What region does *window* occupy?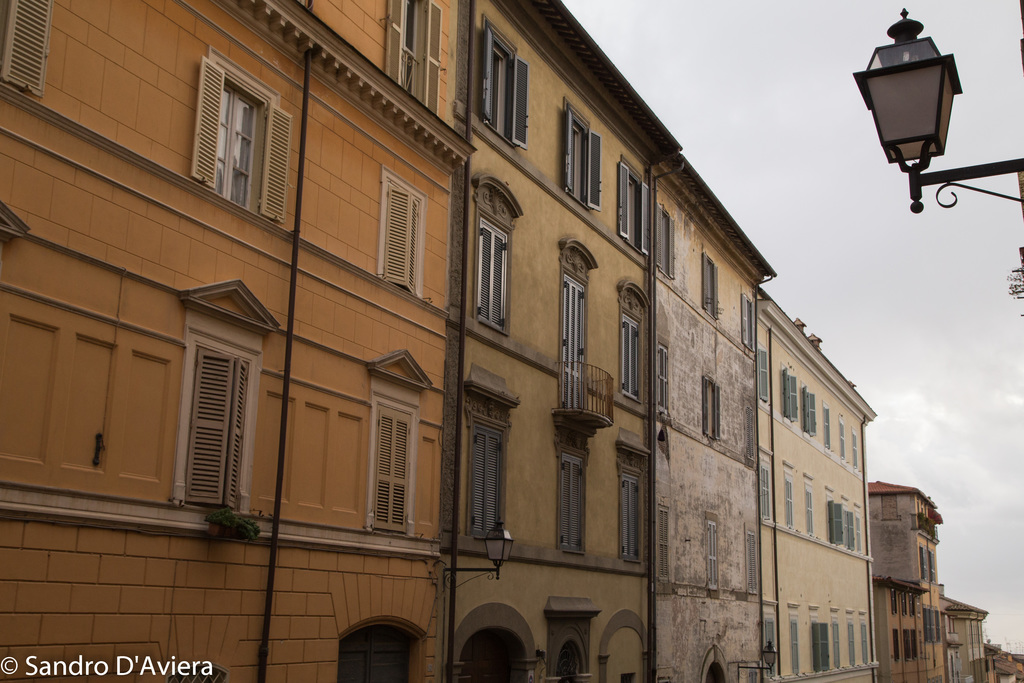
190:53:276:211.
